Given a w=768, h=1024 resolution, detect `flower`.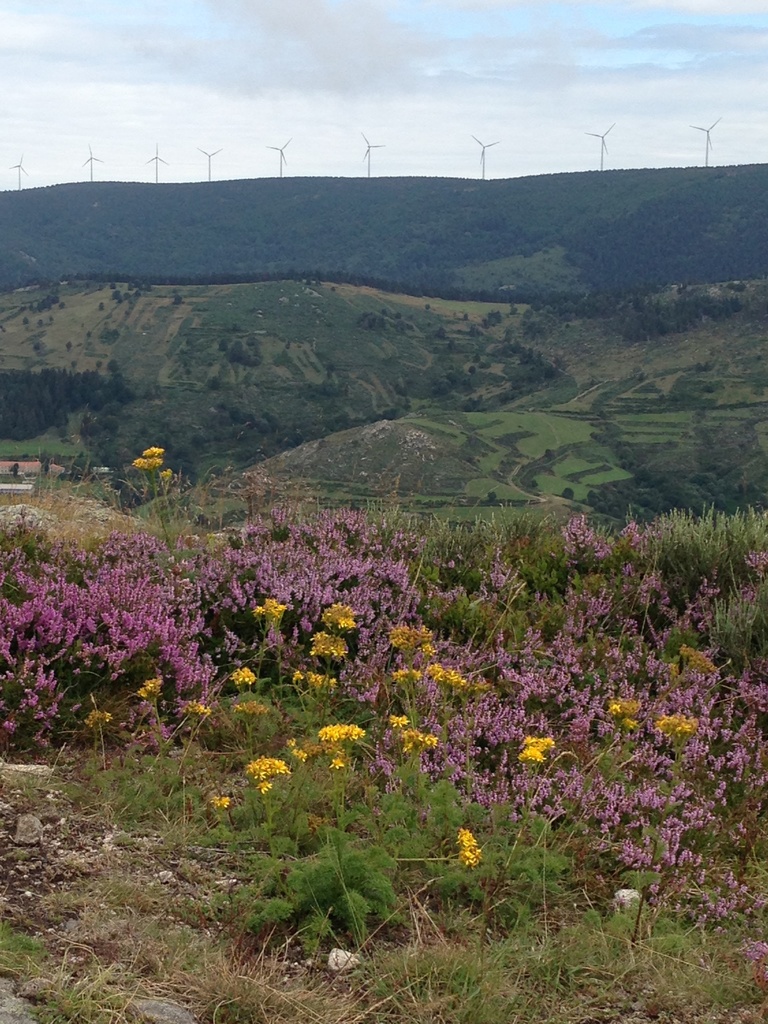
<box>236,748,296,804</box>.
